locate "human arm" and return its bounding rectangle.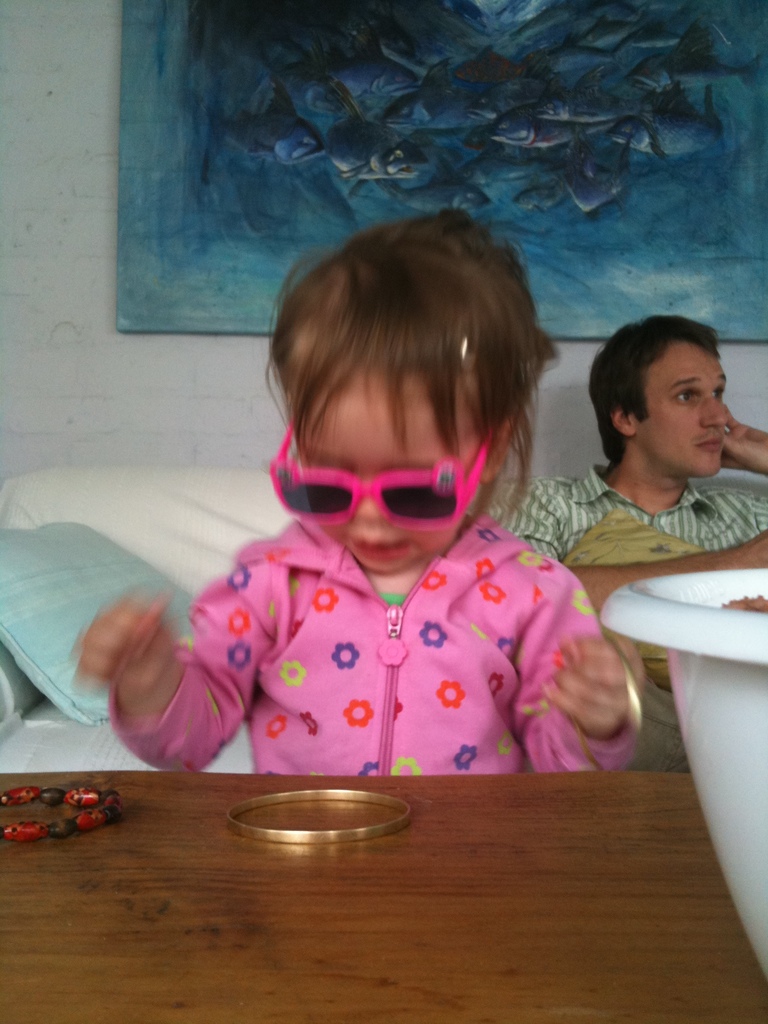
<box>84,562,231,765</box>.
